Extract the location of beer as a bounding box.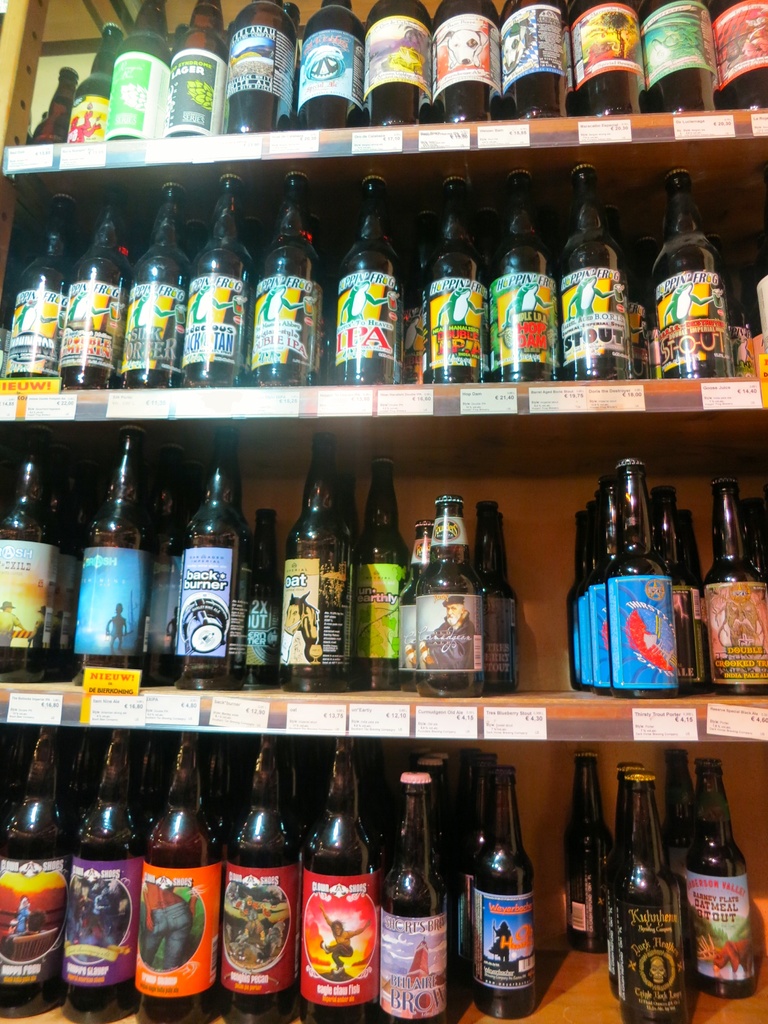
(left=371, top=1, right=439, bottom=131).
